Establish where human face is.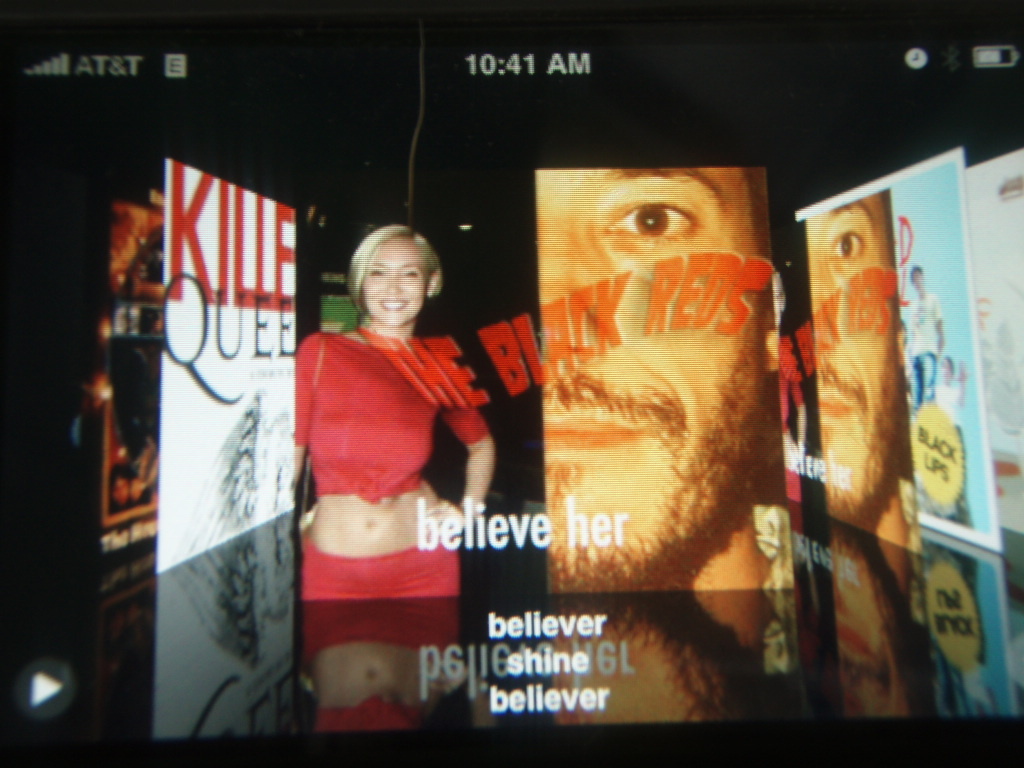
Established at x1=809 y1=191 x2=895 y2=527.
